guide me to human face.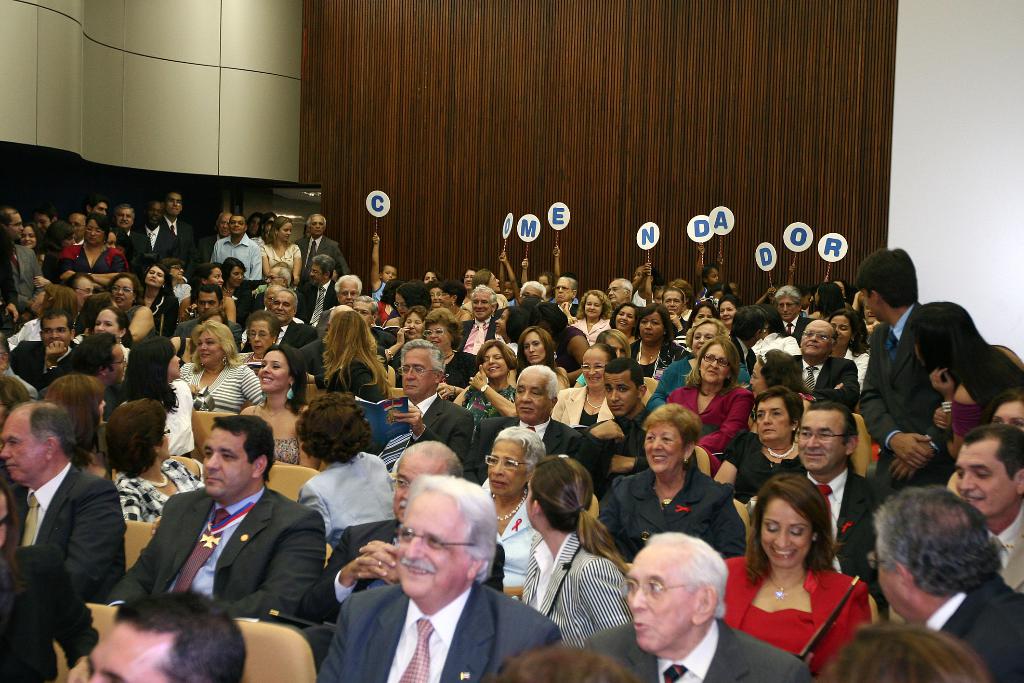
Guidance: region(954, 448, 1016, 509).
